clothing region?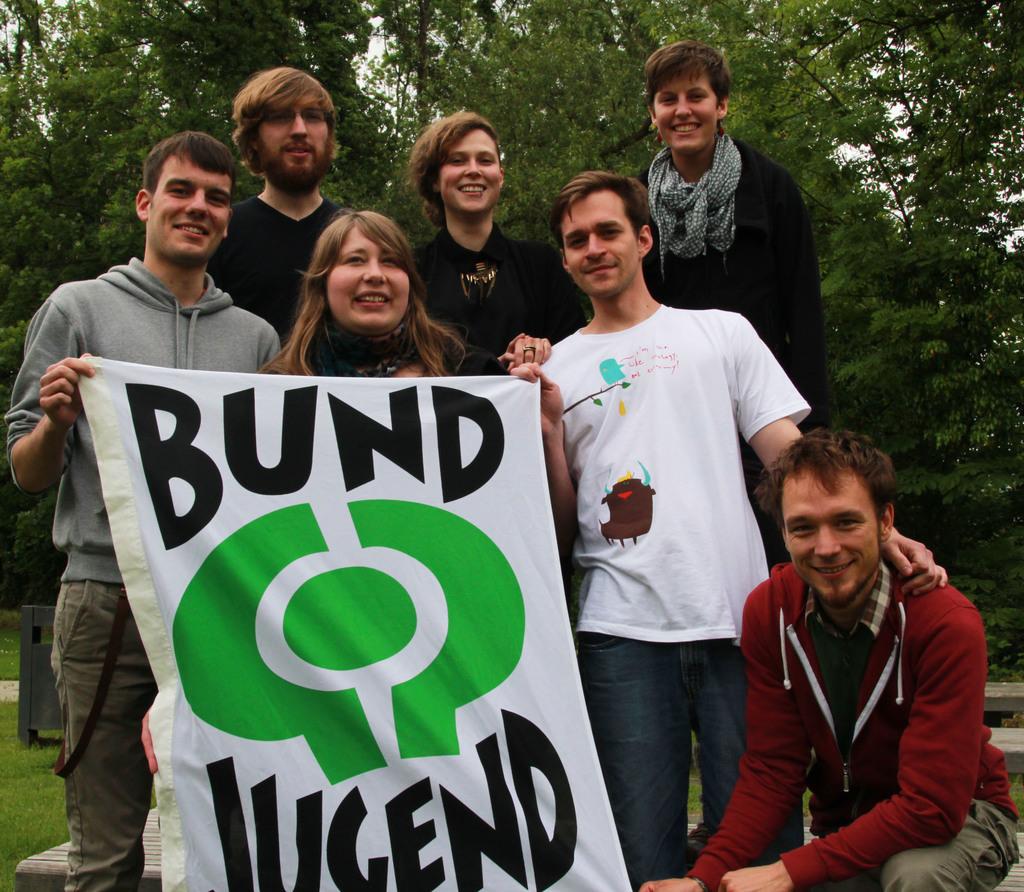
(197,197,338,334)
